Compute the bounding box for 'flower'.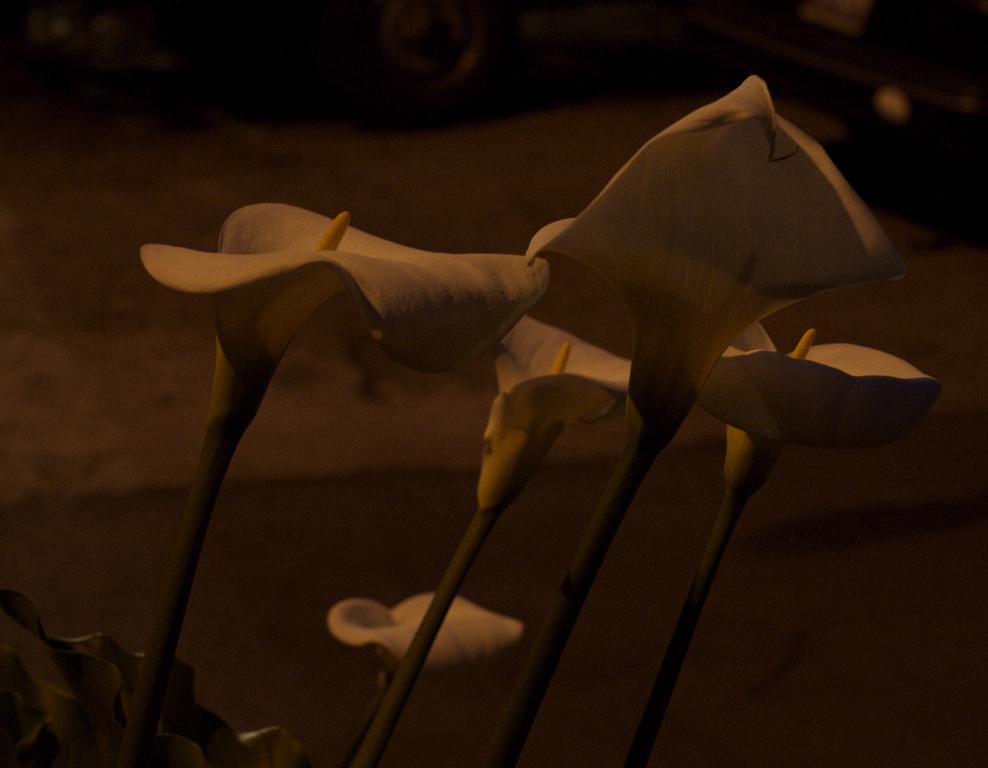
bbox=(479, 326, 634, 505).
